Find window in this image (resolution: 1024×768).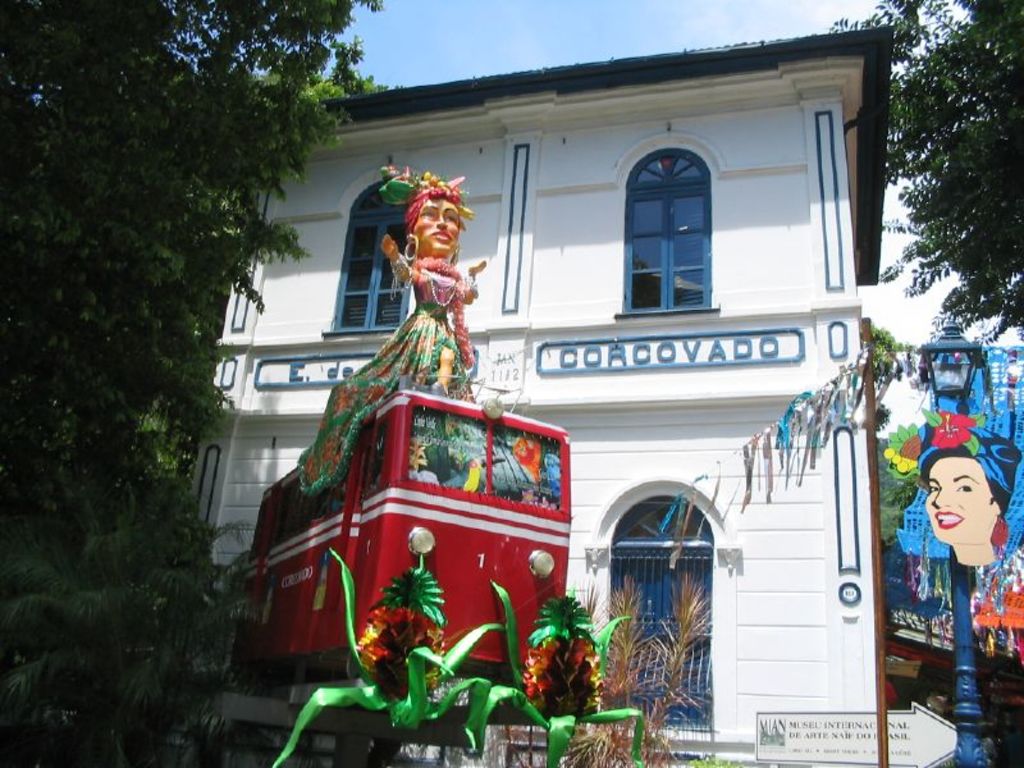
603/133/724/328.
